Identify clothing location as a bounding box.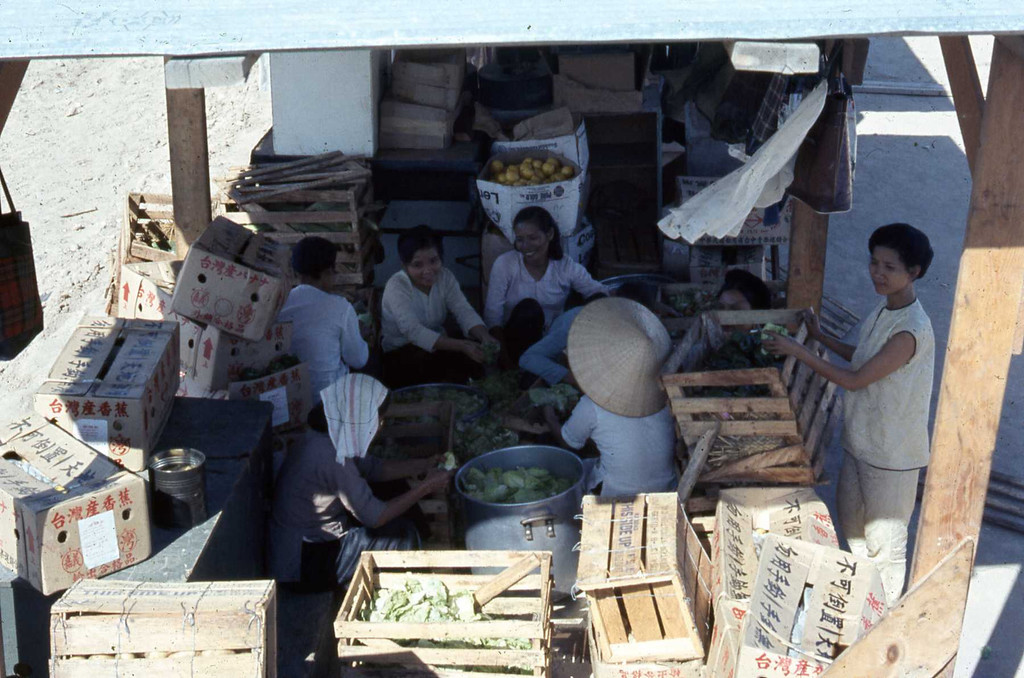
l=840, t=453, r=922, b=602.
